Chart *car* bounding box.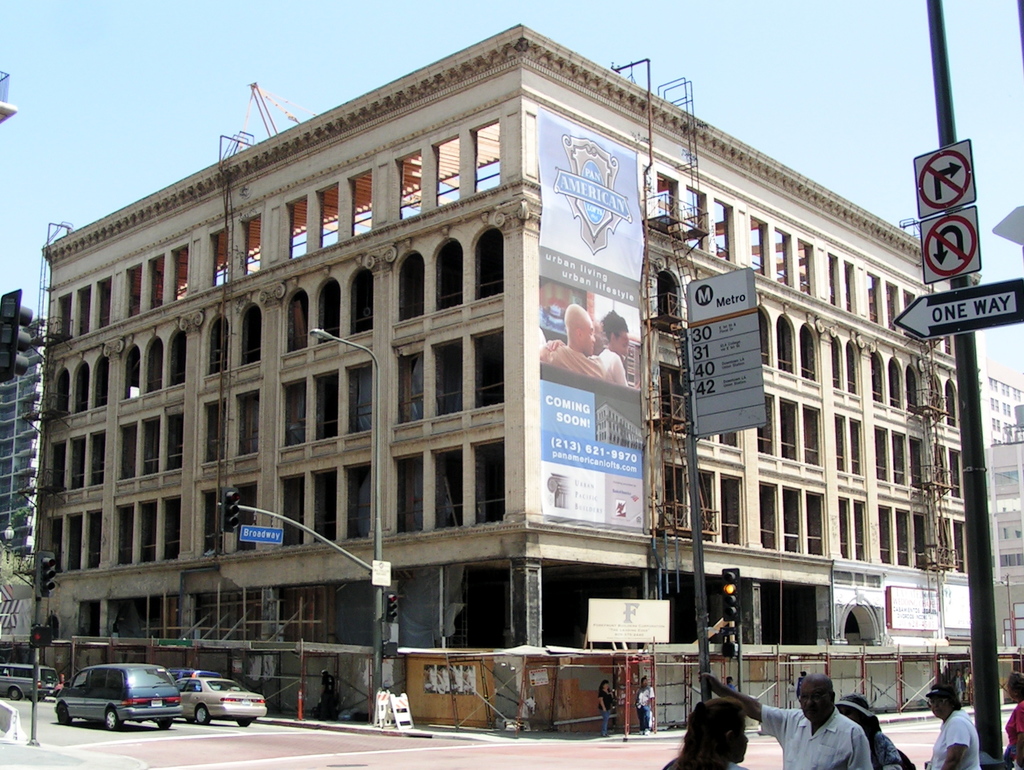
Charted: box=[44, 662, 224, 748].
